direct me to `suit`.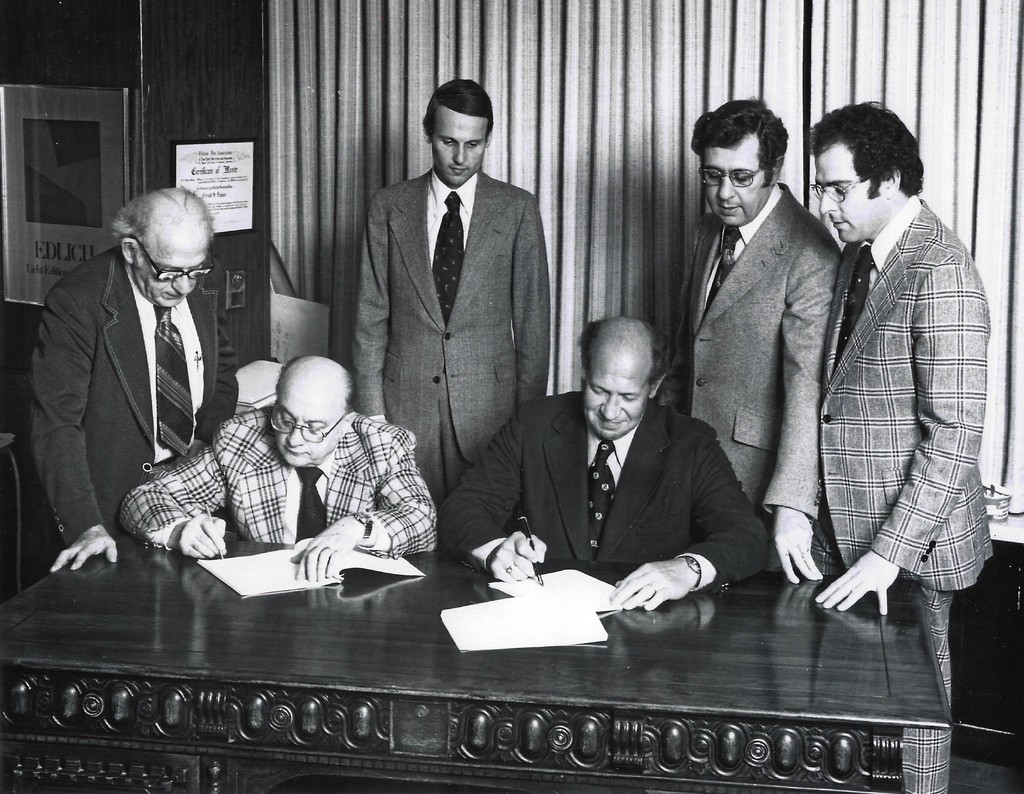
Direction: [left=438, top=394, right=774, bottom=596].
